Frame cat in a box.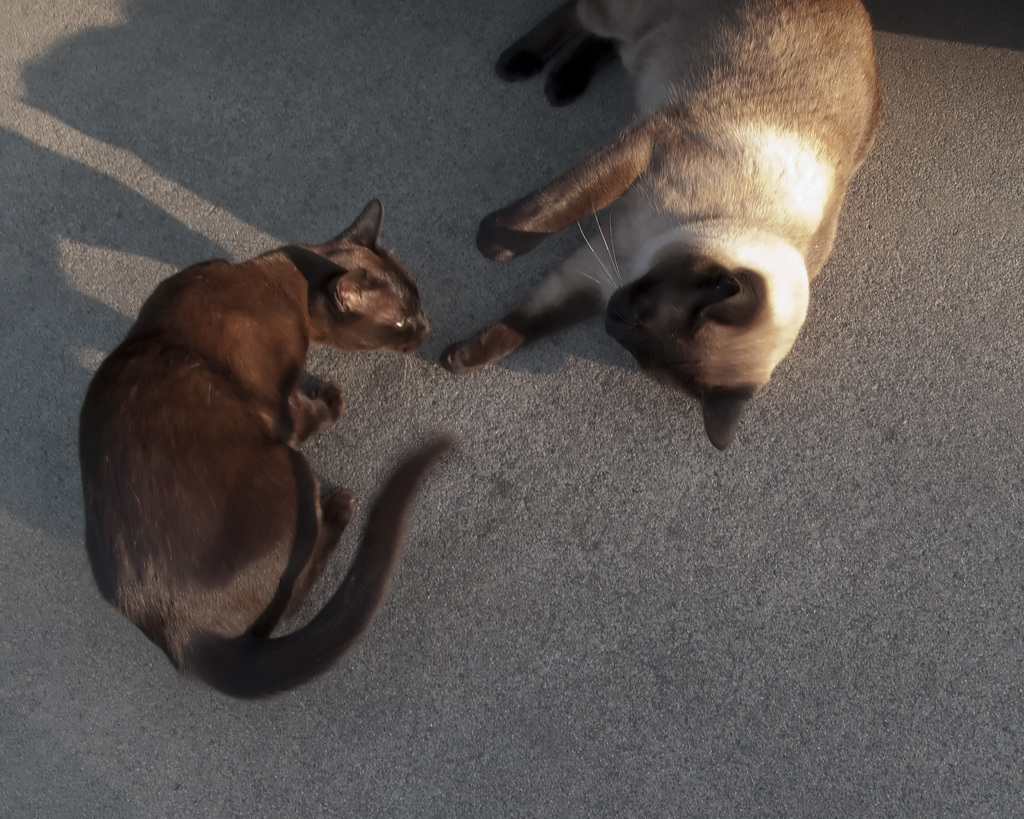
[left=76, top=194, right=468, bottom=710].
